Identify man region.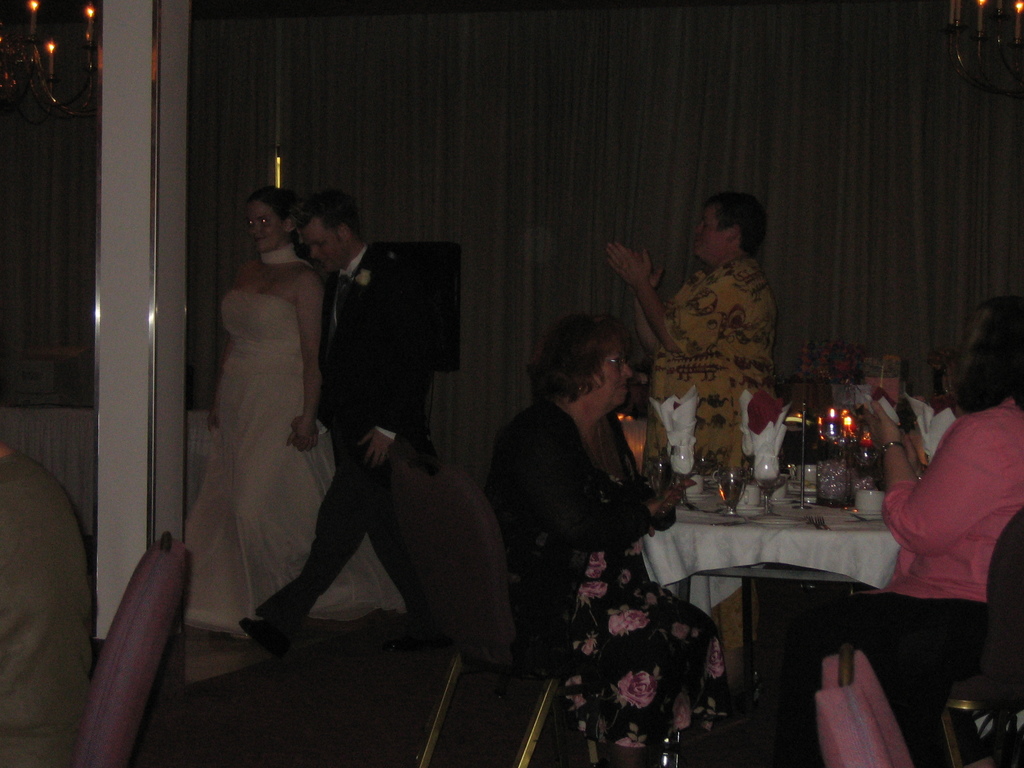
Region: box=[227, 181, 460, 668].
